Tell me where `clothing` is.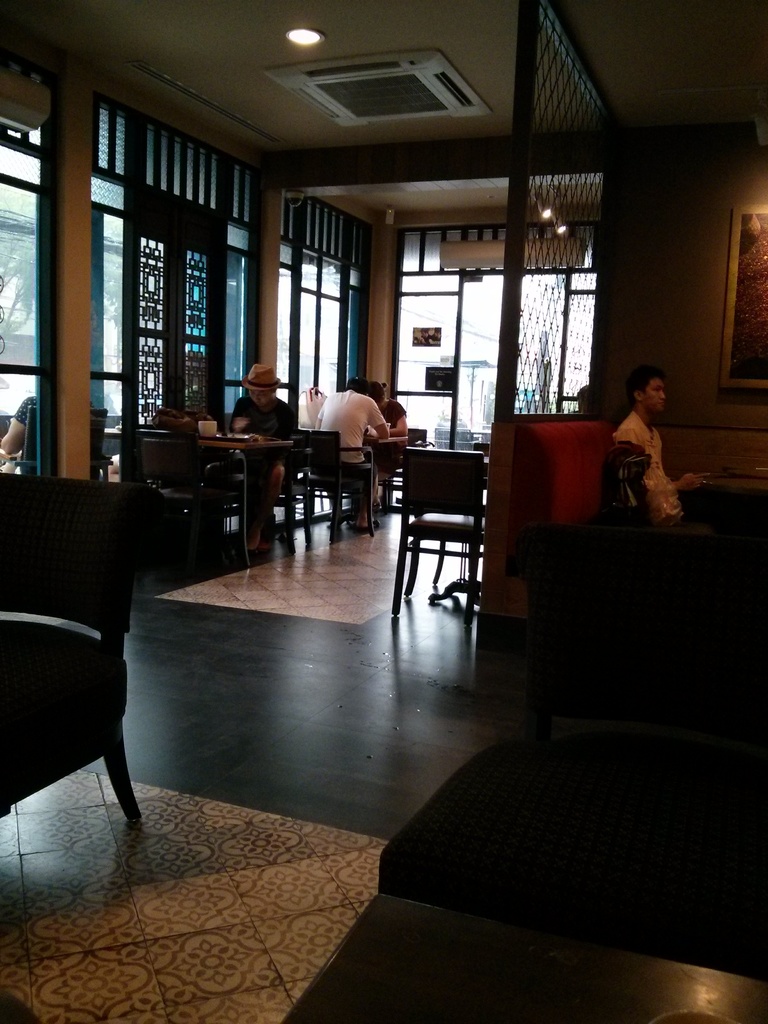
`clothing` is at BBox(608, 409, 685, 528).
